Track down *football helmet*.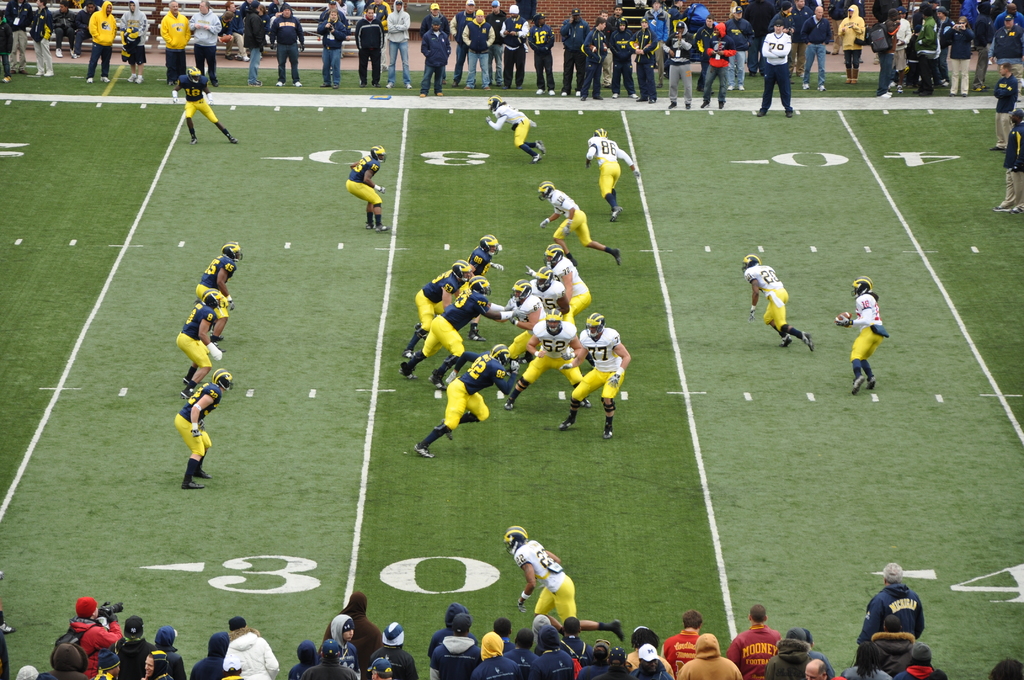
Tracked to (536,268,553,293).
